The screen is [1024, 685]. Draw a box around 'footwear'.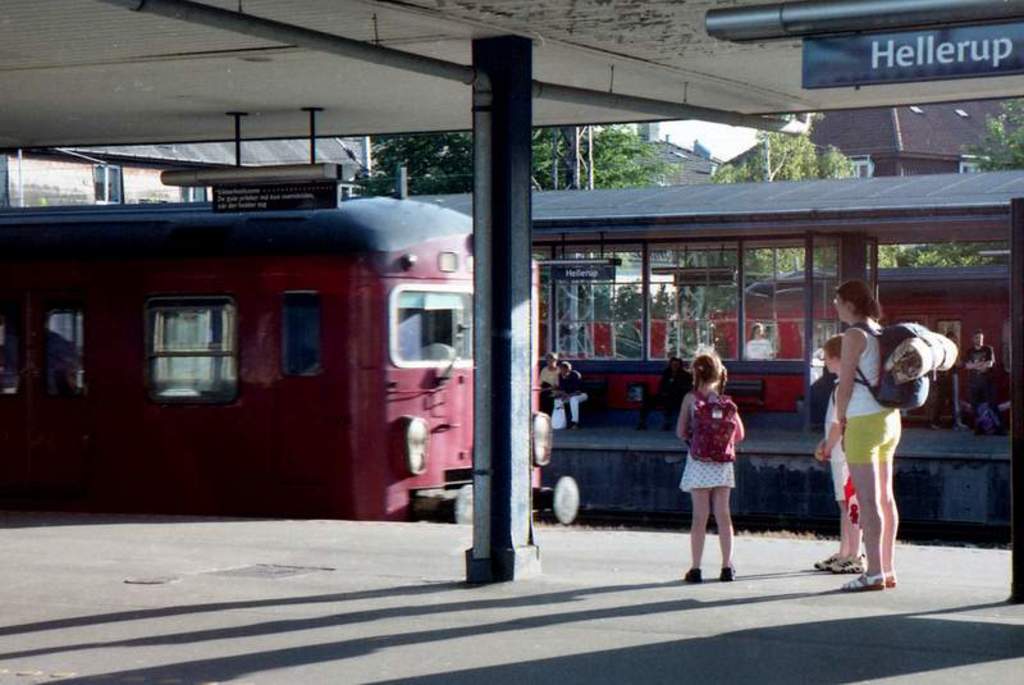
[left=882, top=568, right=899, bottom=589].
